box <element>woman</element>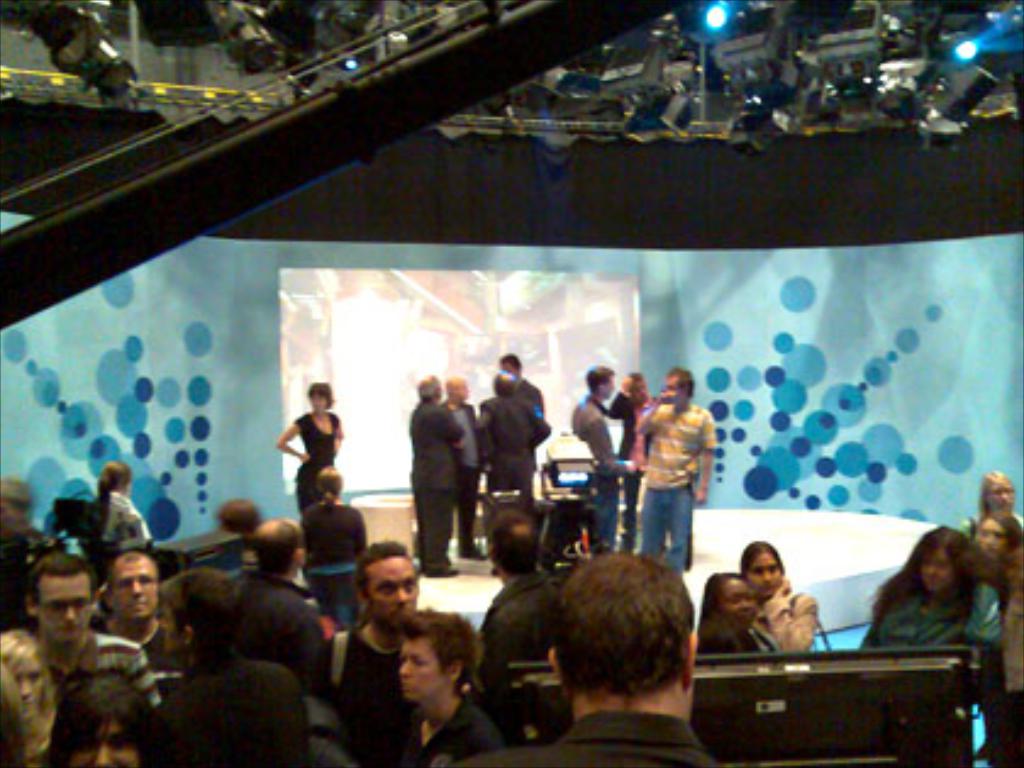
(x1=863, y1=532, x2=1017, y2=678)
